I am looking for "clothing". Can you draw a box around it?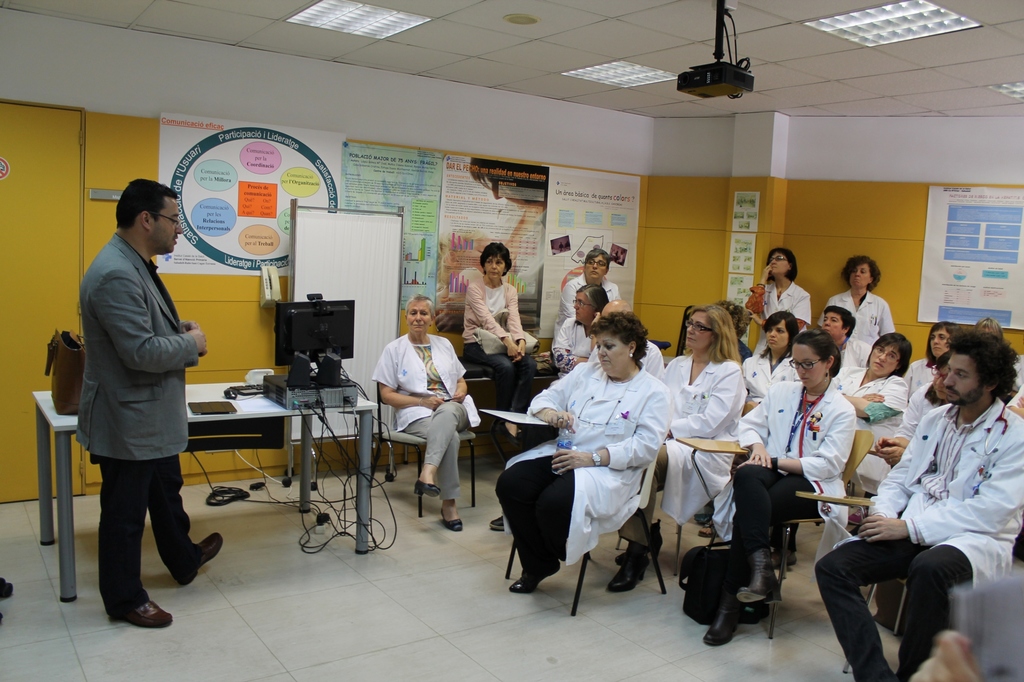
Sure, the bounding box is crop(580, 335, 664, 381).
